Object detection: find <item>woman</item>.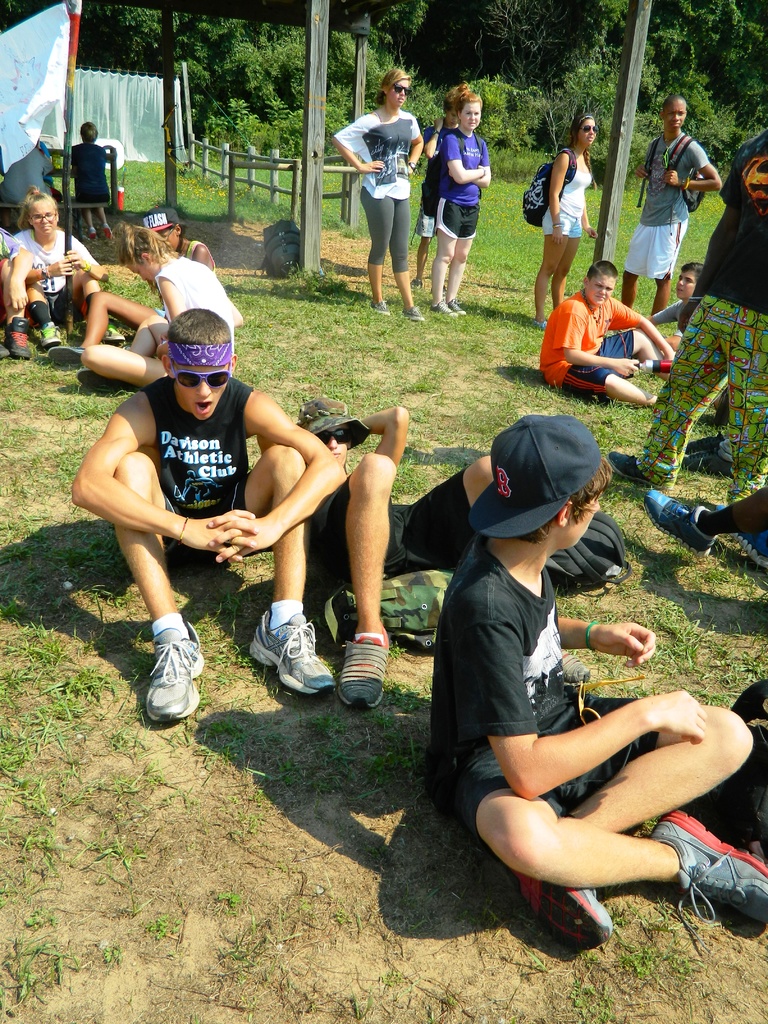
bbox=[337, 67, 422, 324].
